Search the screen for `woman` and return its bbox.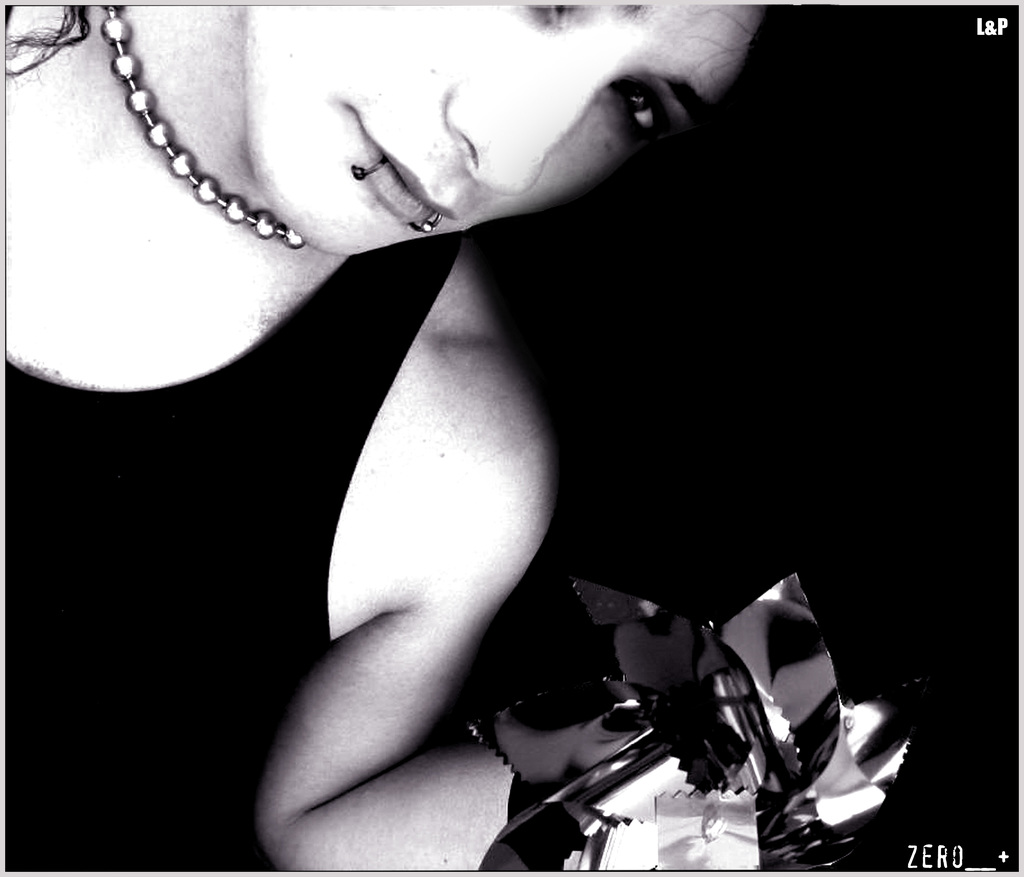
Found: bbox=[0, 1, 902, 867].
